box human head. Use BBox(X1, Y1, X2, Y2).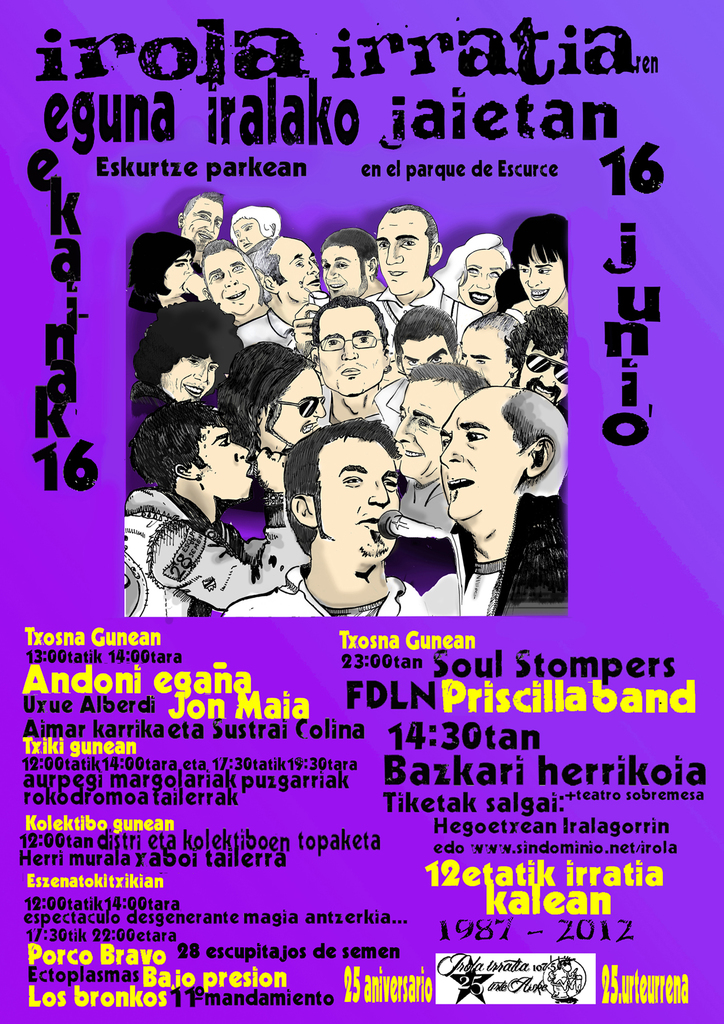
BBox(392, 362, 487, 489).
